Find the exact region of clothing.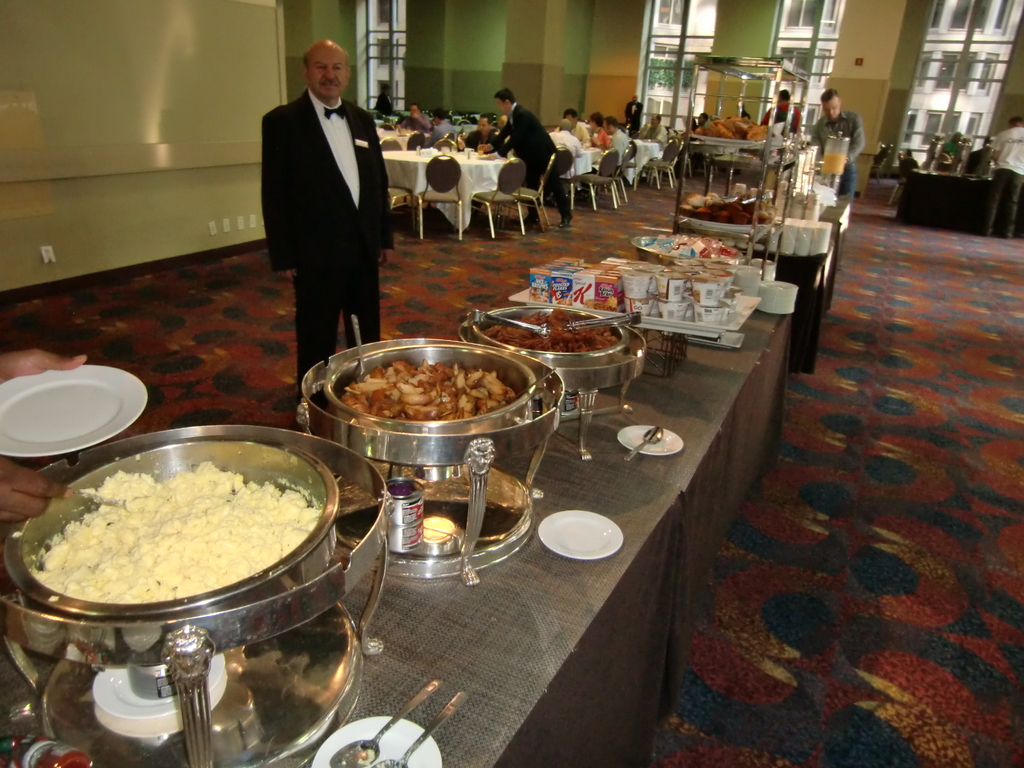
Exact region: 587 125 607 150.
